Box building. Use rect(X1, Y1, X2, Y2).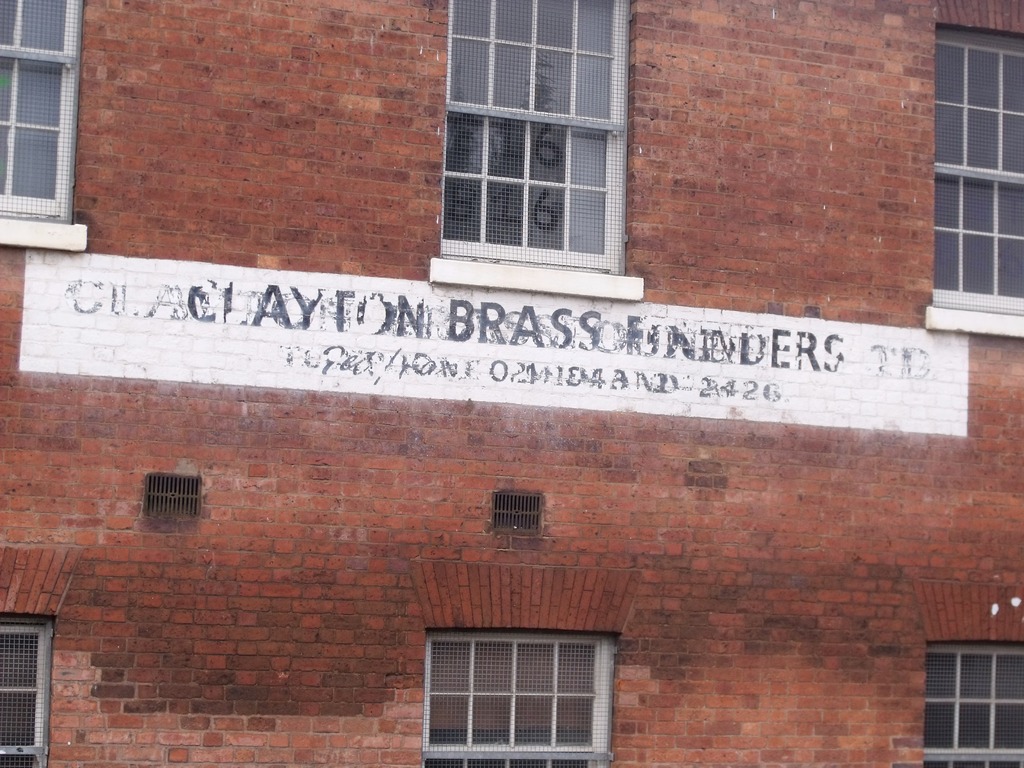
rect(0, 0, 1023, 767).
